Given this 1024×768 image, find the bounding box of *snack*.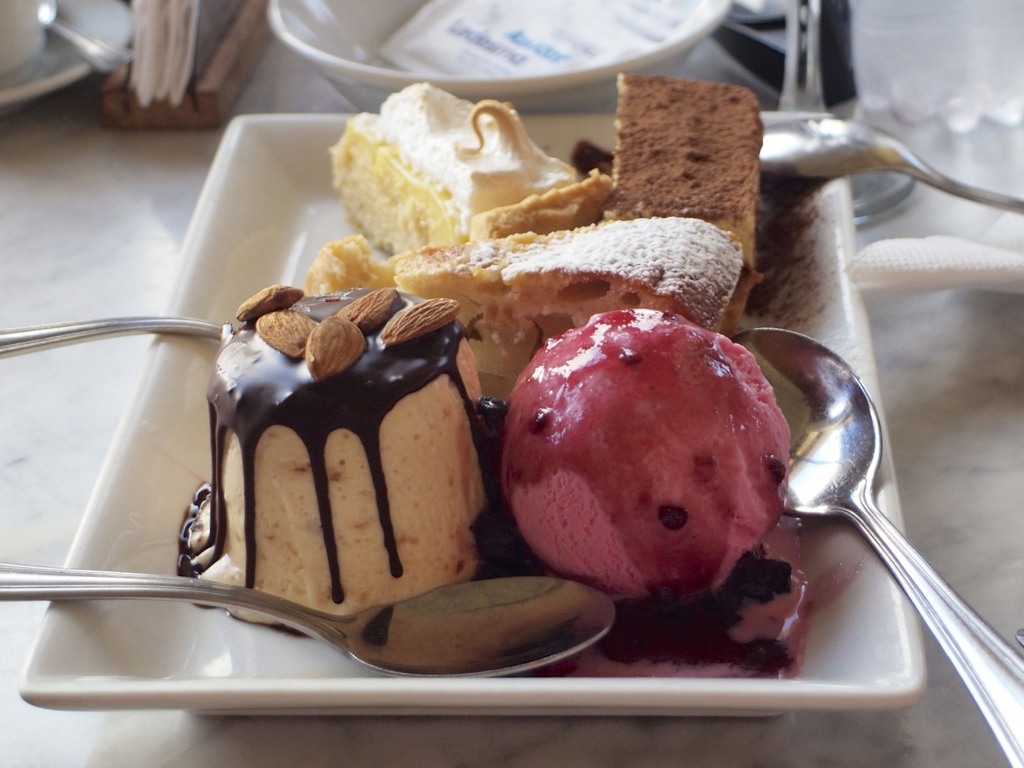
x1=613 y1=61 x2=767 y2=276.
